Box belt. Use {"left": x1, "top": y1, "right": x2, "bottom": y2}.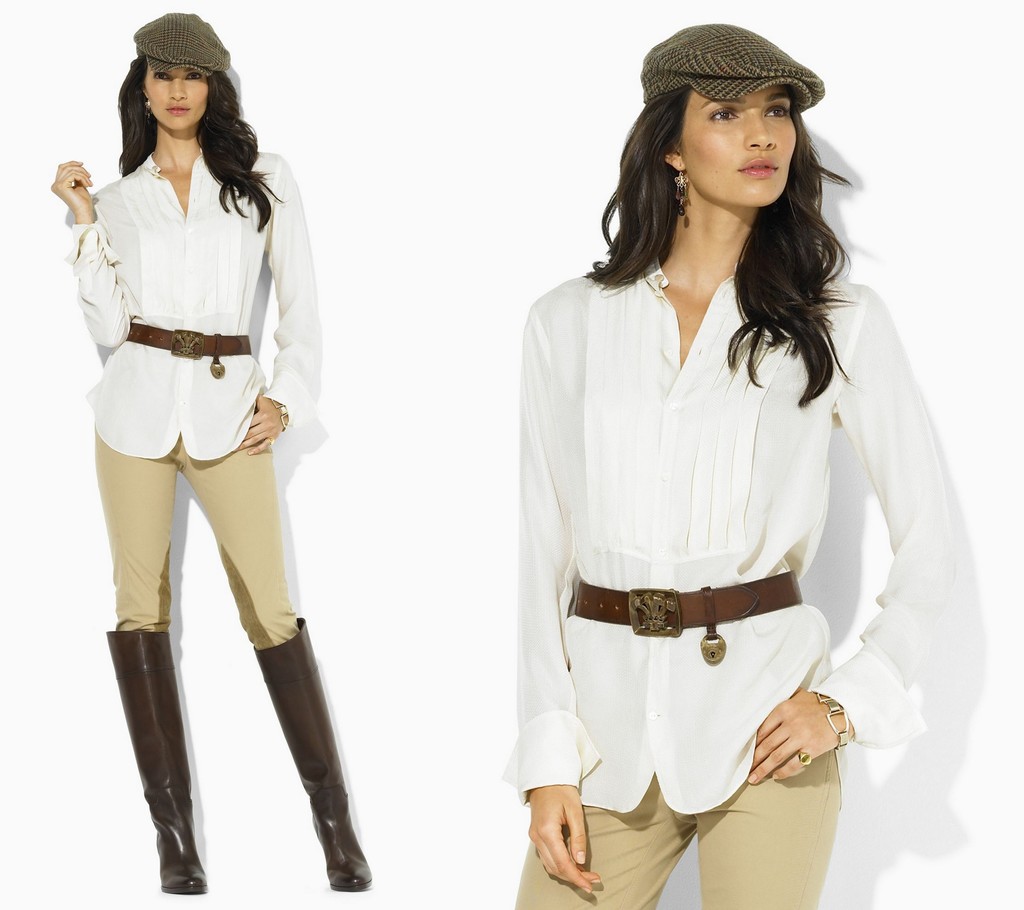
{"left": 566, "top": 570, "right": 802, "bottom": 664}.
